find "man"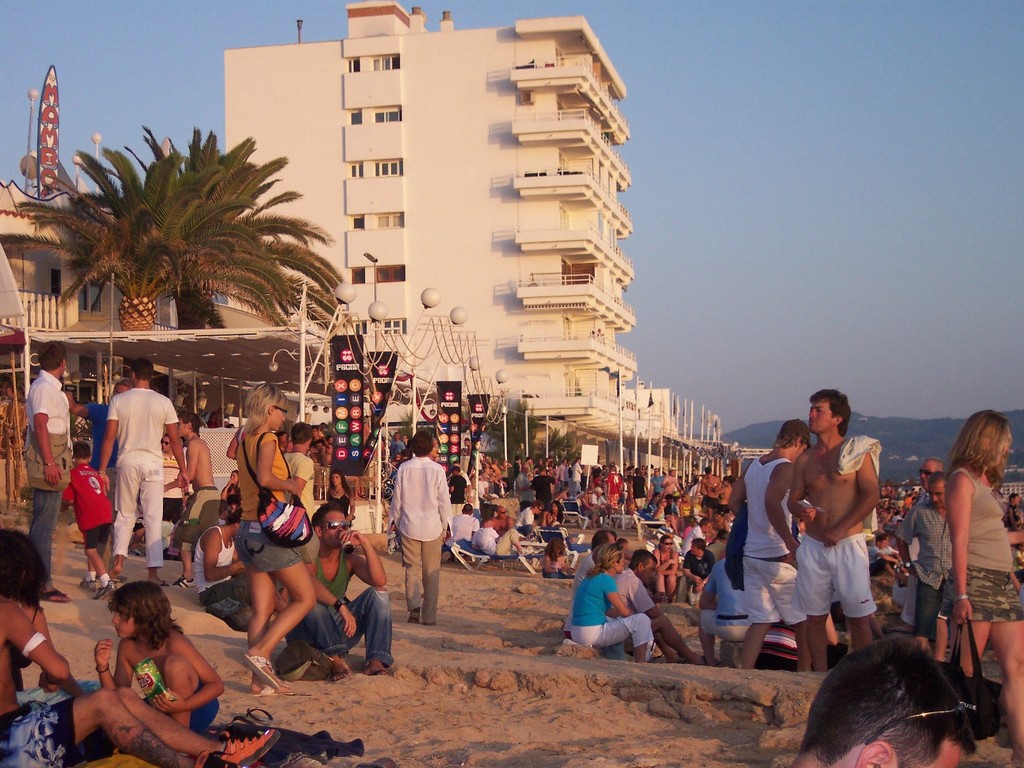
677, 536, 716, 605
